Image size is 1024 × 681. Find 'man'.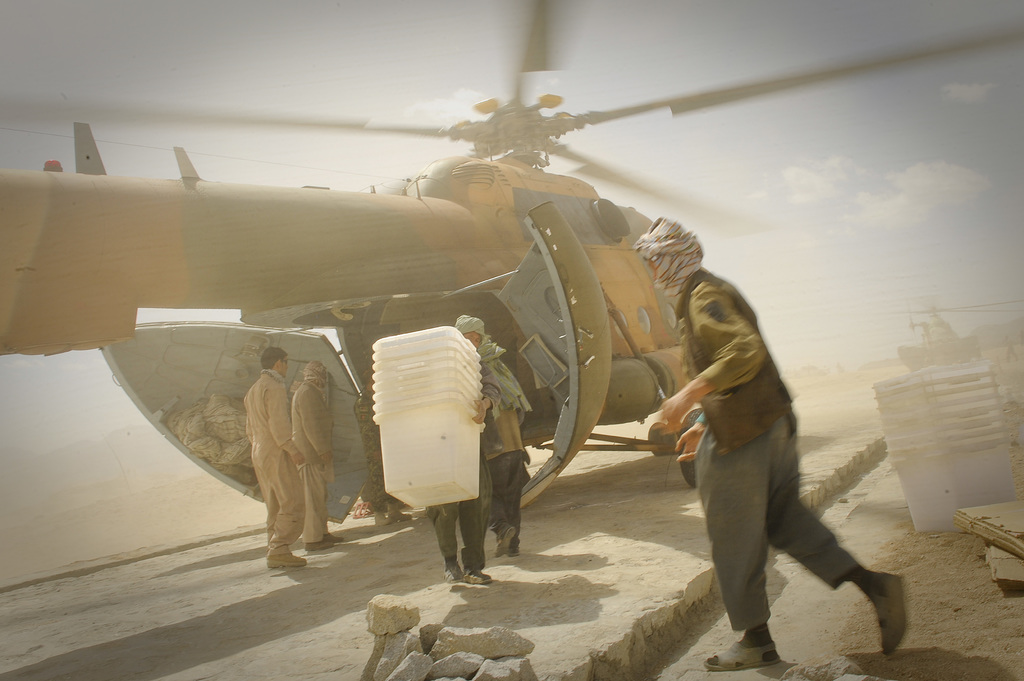
{"left": 291, "top": 360, "right": 333, "bottom": 551}.
